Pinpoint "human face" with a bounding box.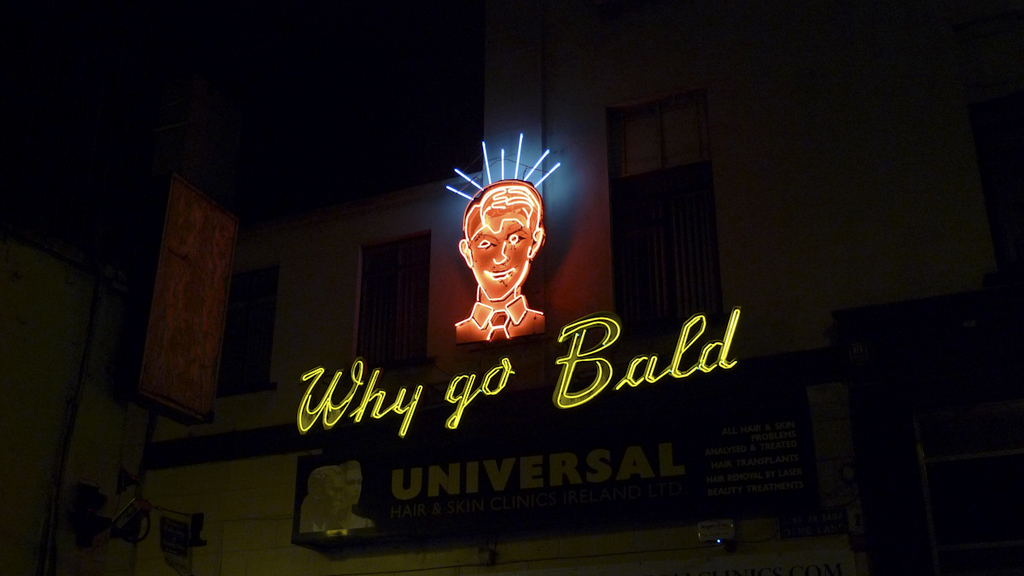
{"left": 474, "top": 223, "right": 529, "bottom": 302}.
